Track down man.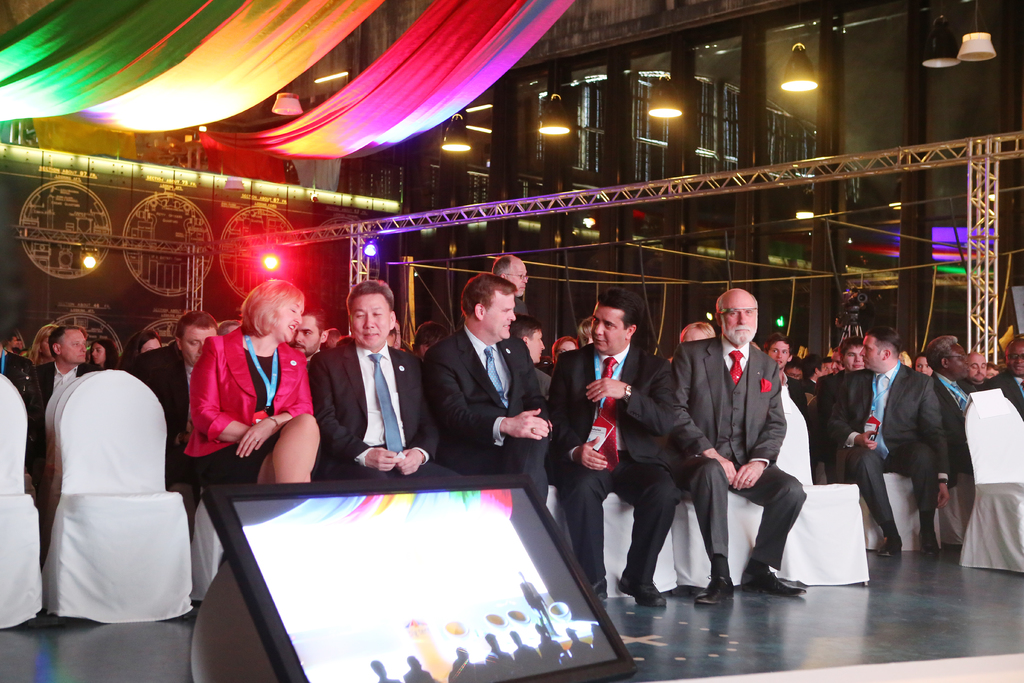
Tracked to (x1=404, y1=655, x2=439, y2=682).
